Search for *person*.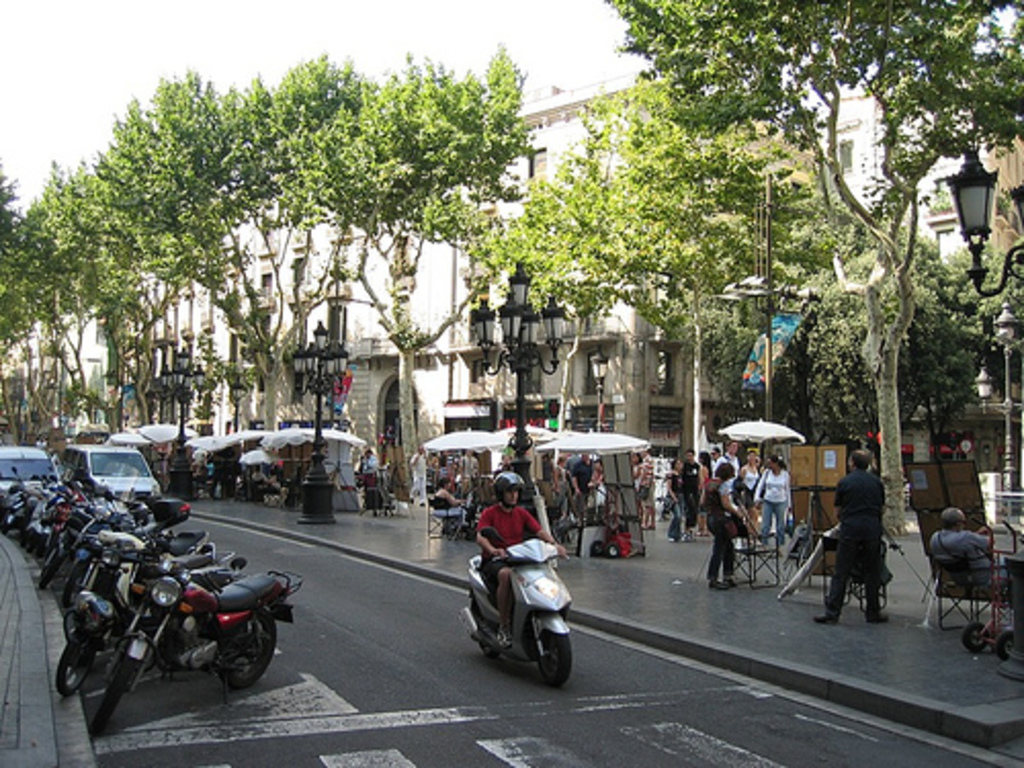
Found at [left=813, top=451, right=895, bottom=621].
